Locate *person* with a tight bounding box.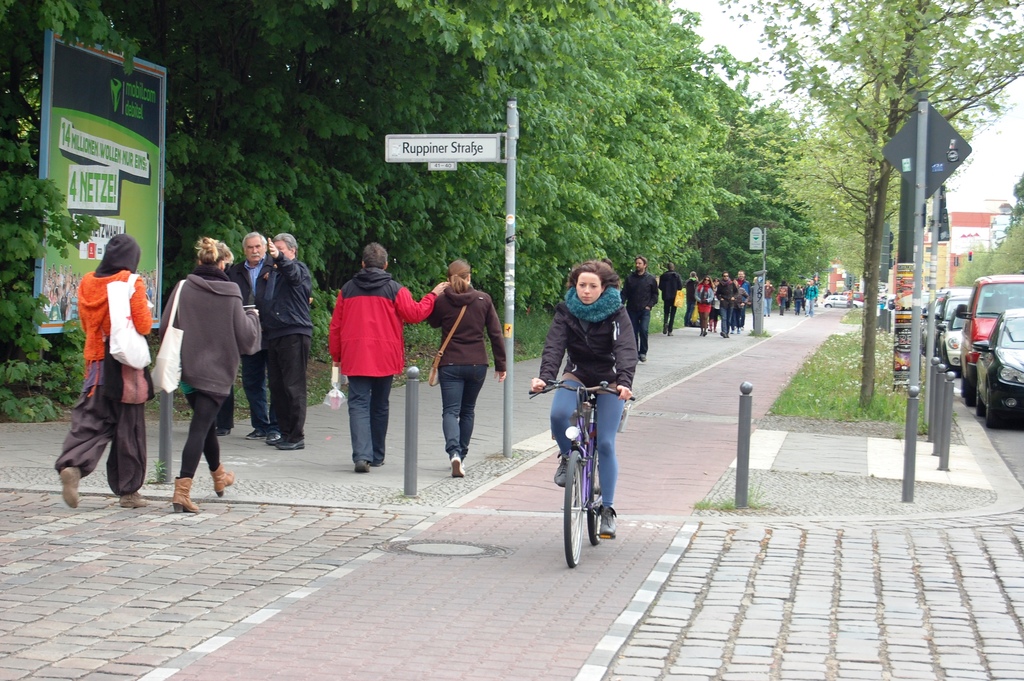
{"x1": 61, "y1": 205, "x2": 147, "y2": 526}.
